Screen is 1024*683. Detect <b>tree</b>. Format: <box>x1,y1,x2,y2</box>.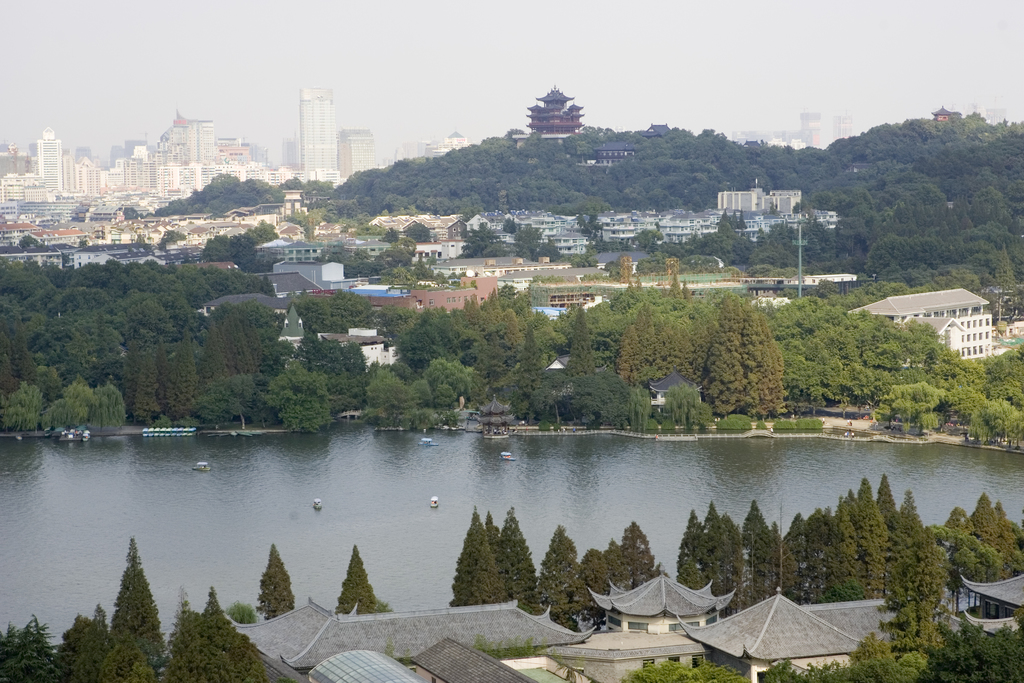
<box>881,495,935,597</box>.
